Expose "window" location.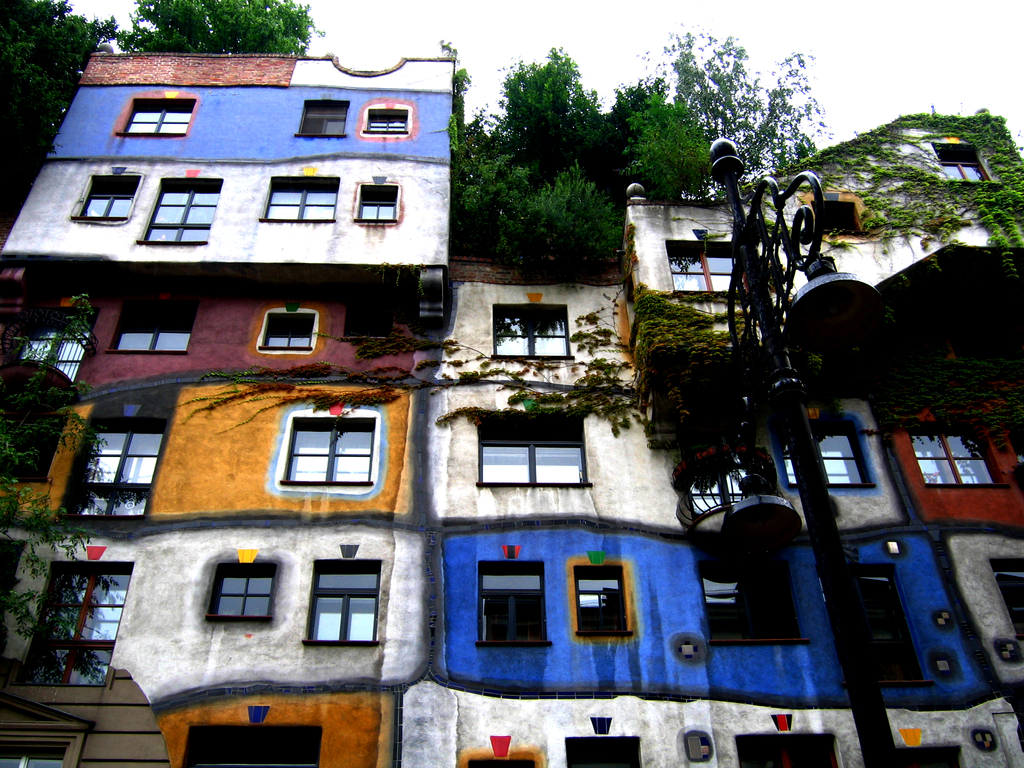
Exposed at bbox=(294, 100, 348, 135).
